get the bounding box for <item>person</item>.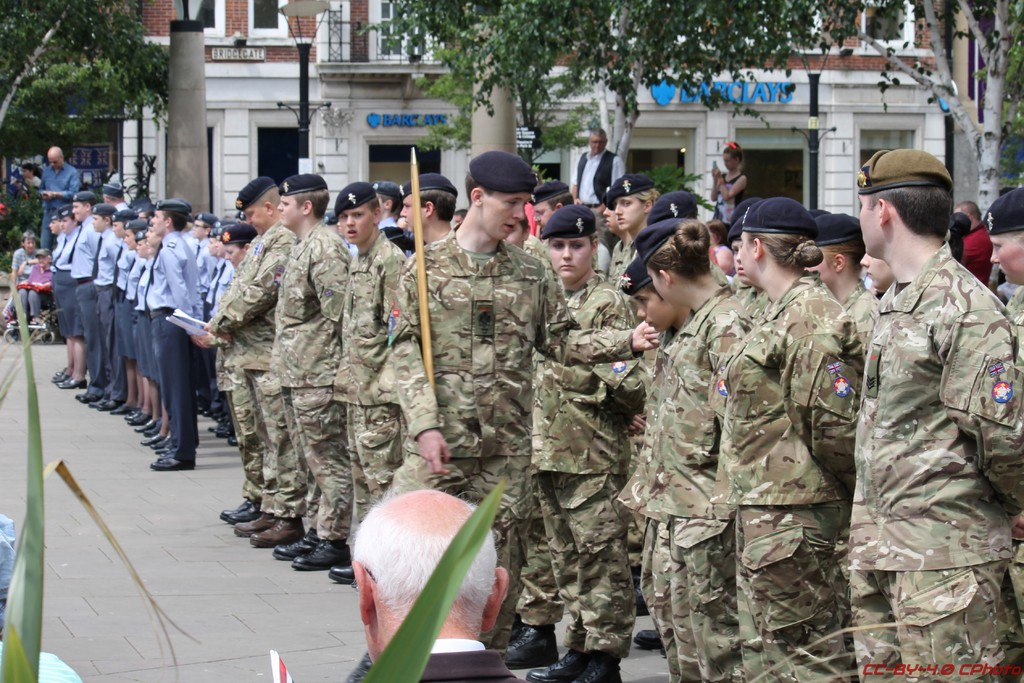
pyautogui.locateOnScreen(182, 199, 200, 245).
